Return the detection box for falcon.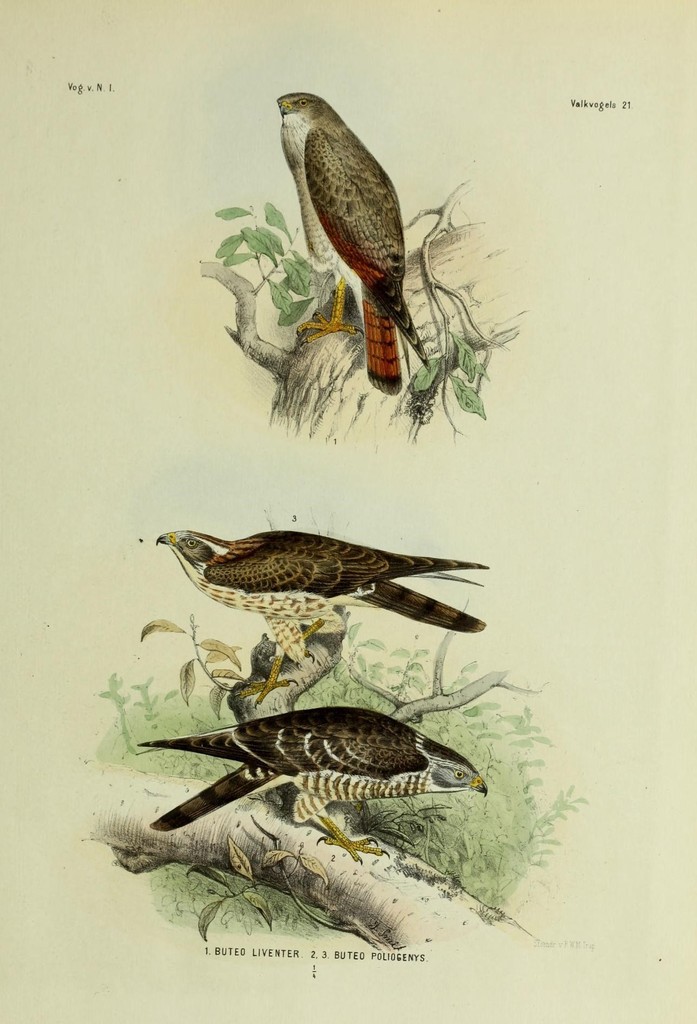
box=[134, 700, 484, 868].
